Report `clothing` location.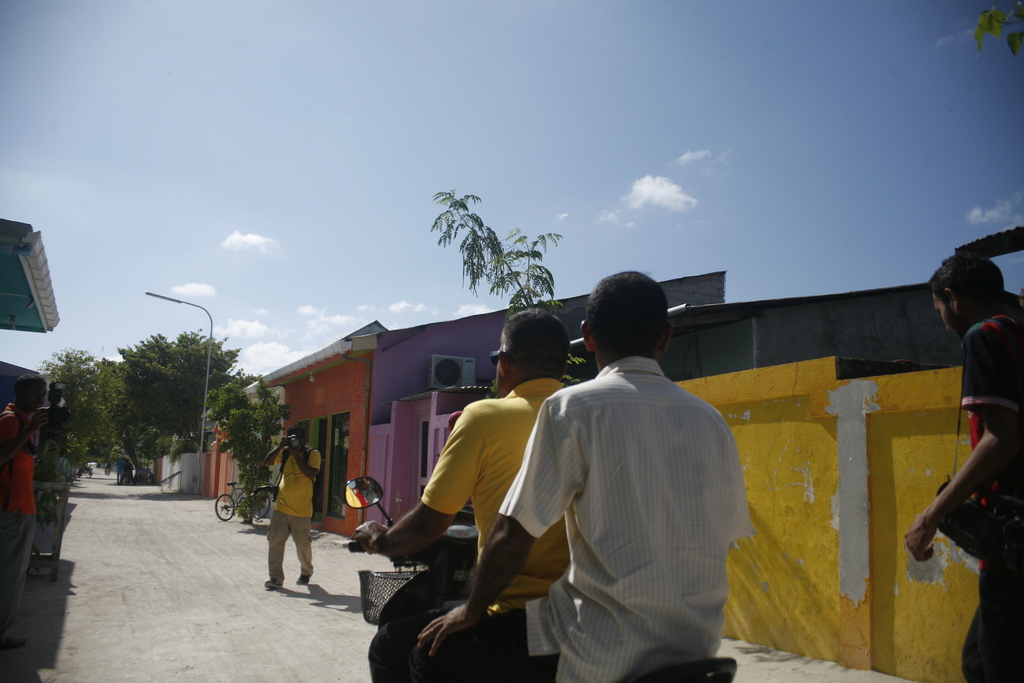
Report: Rect(512, 329, 752, 682).
